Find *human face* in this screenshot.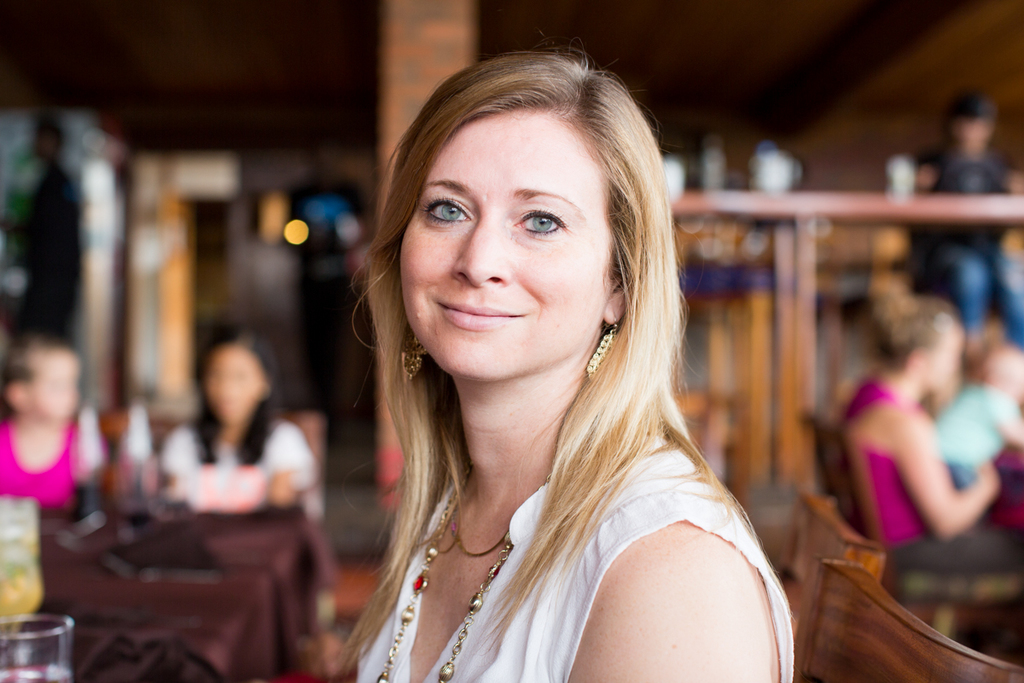
The bounding box for *human face* is (x1=32, y1=353, x2=82, y2=419).
